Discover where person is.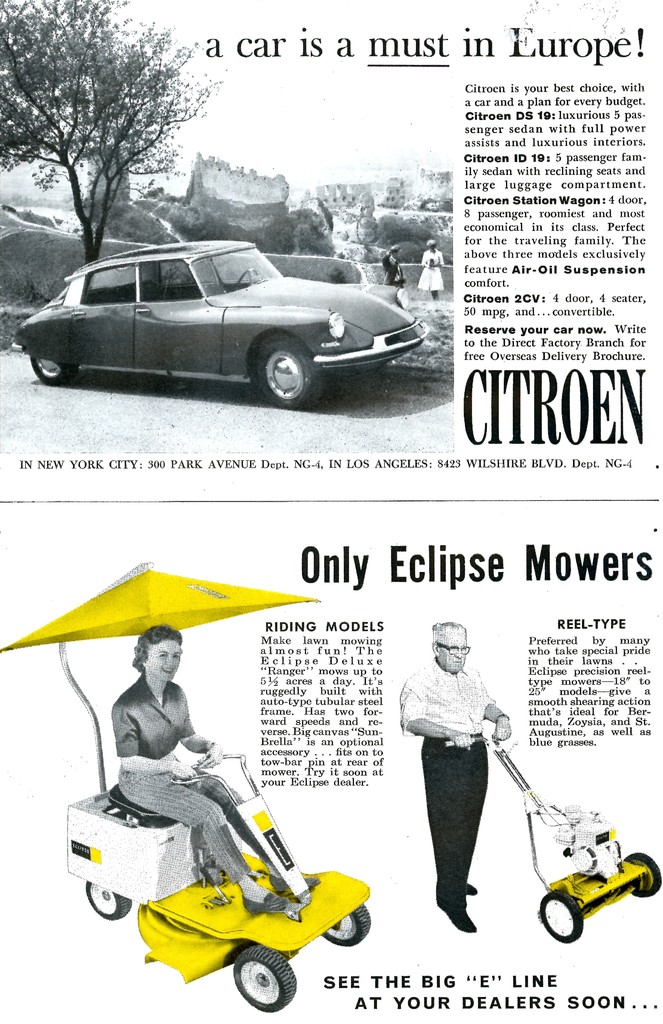
Discovered at (420,232,445,302).
